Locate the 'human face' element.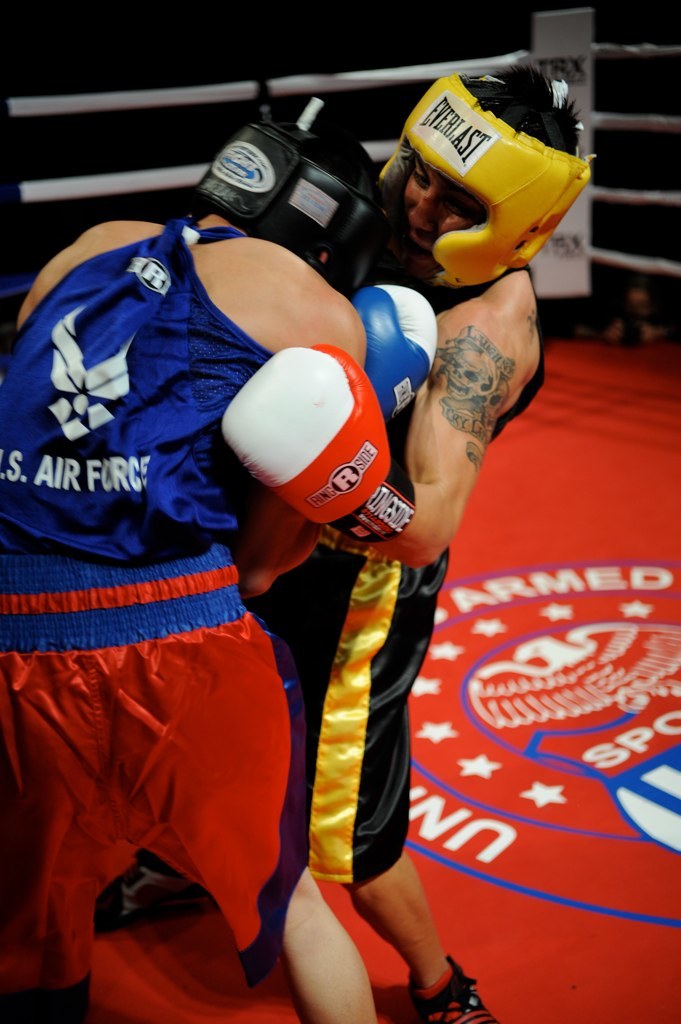
Element bbox: rect(397, 158, 485, 284).
